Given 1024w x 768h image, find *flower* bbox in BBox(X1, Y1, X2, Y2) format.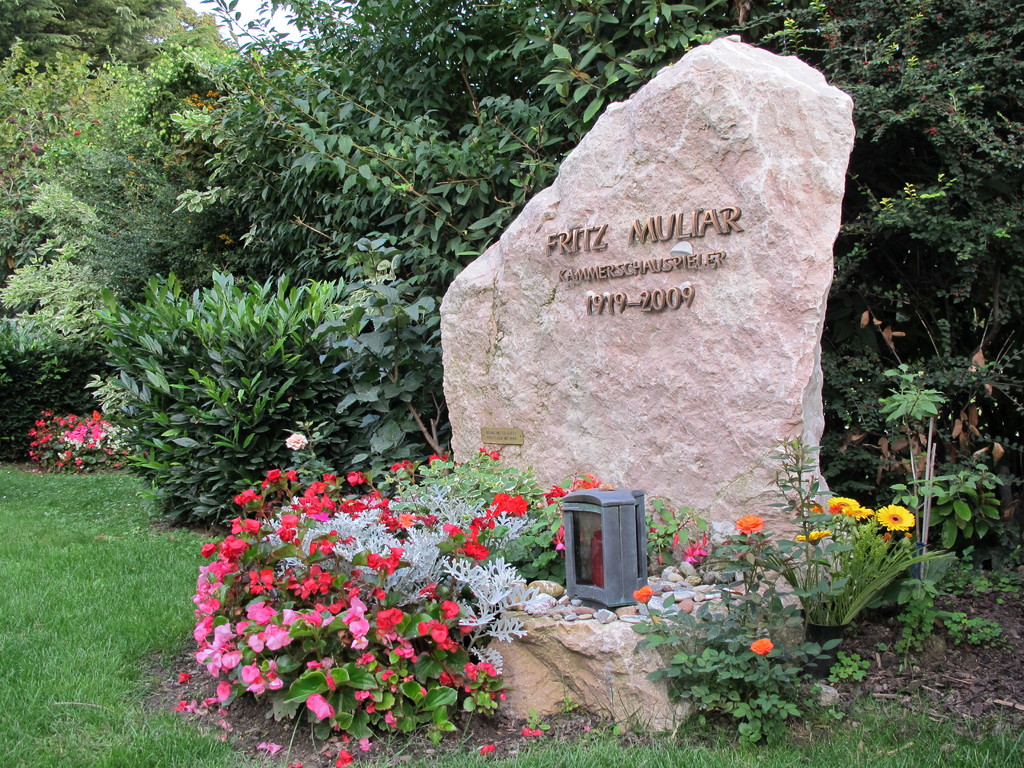
BBox(634, 583, 652, 602).
